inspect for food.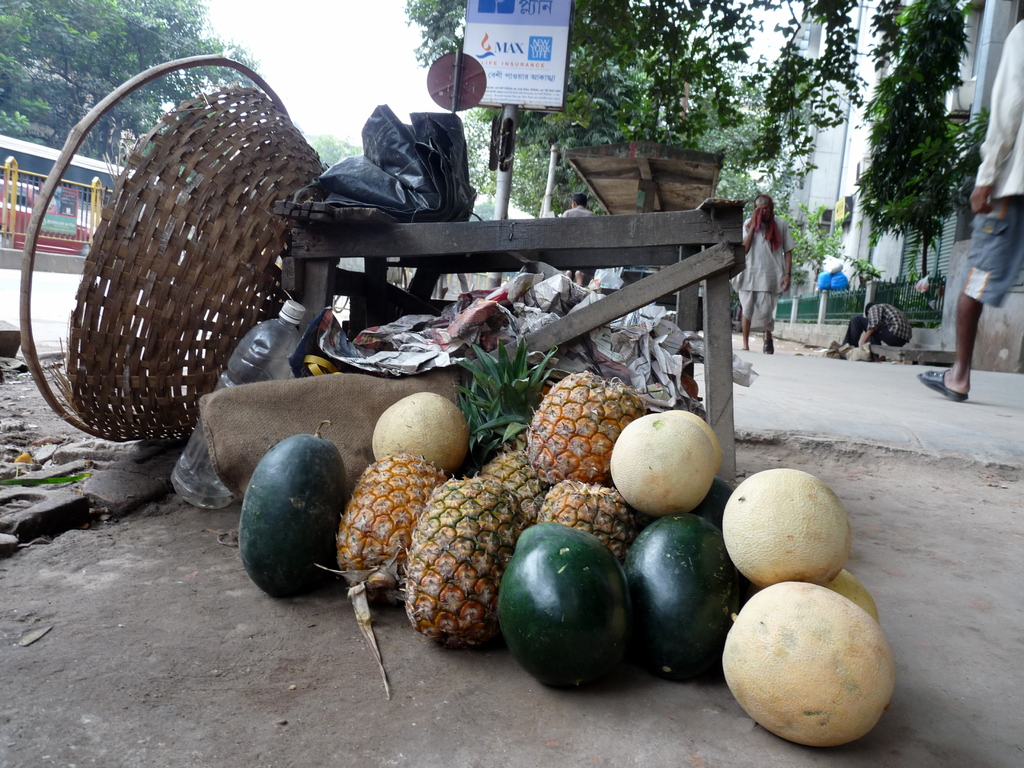
Inspection: 340, 447, 445, 695.
